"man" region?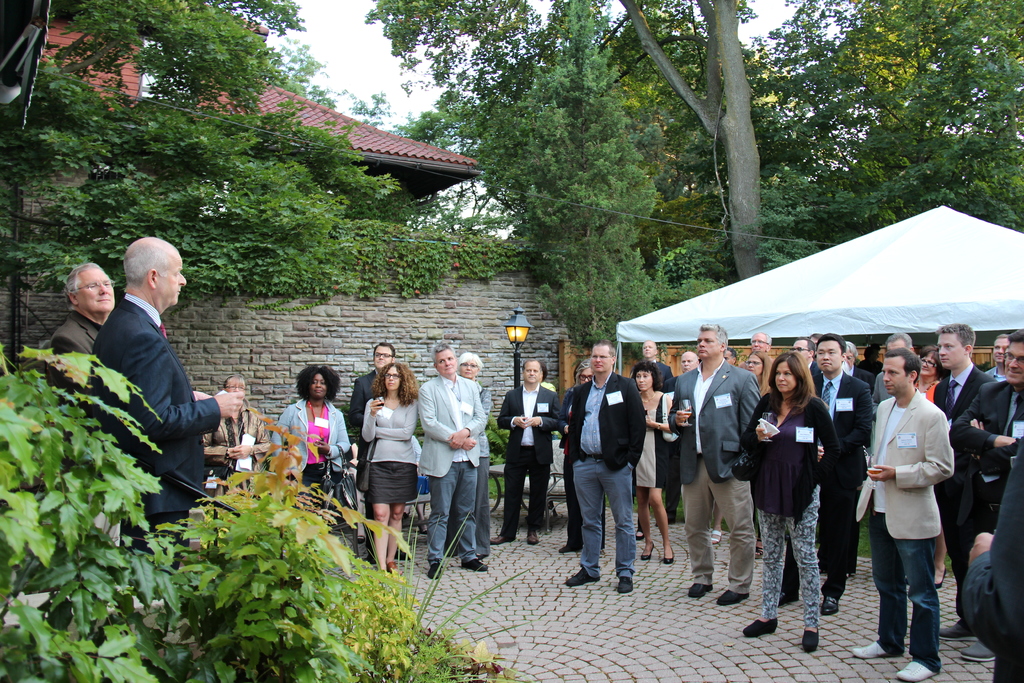
select_region(789, 335, 820, 375)
